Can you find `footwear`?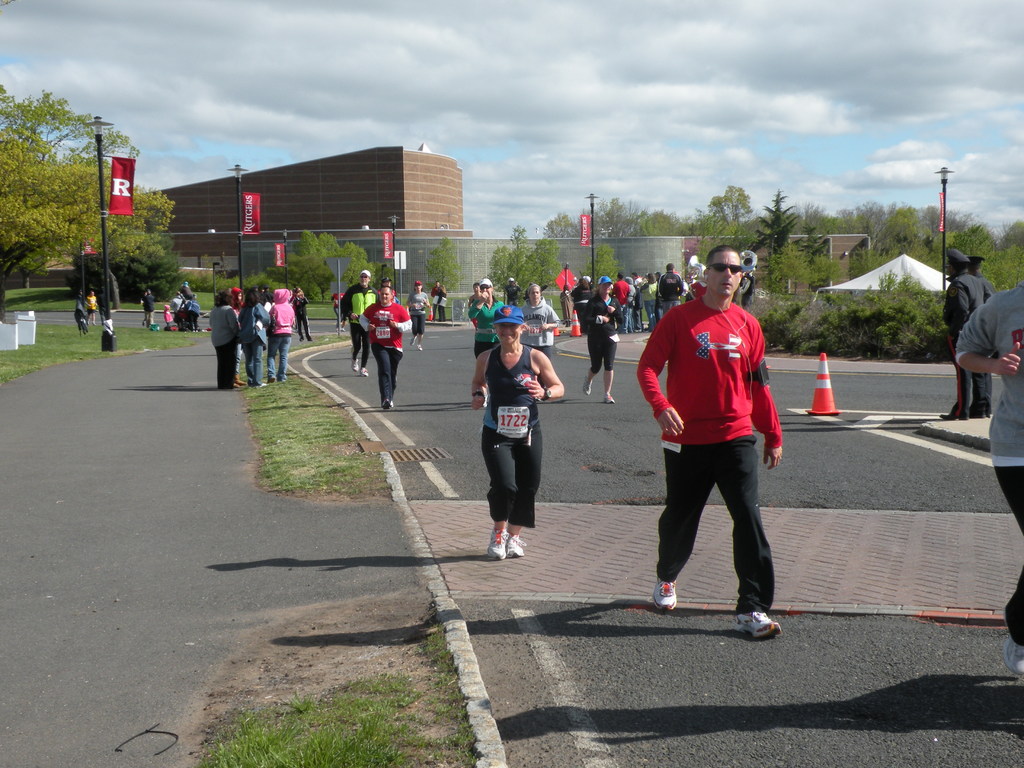
Yes, bounding box: {"left": 1004, "top": 609, "right": 1023, "bottom": 676}.
